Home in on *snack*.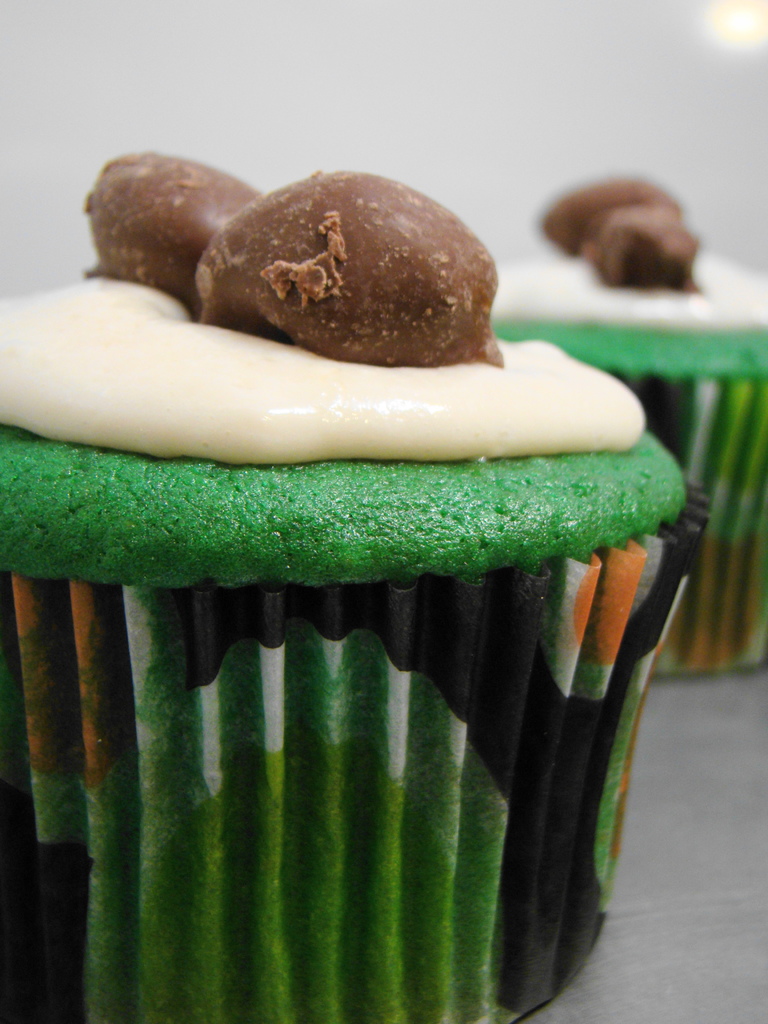
Homed in at region(2, 154, 710, 1023).
